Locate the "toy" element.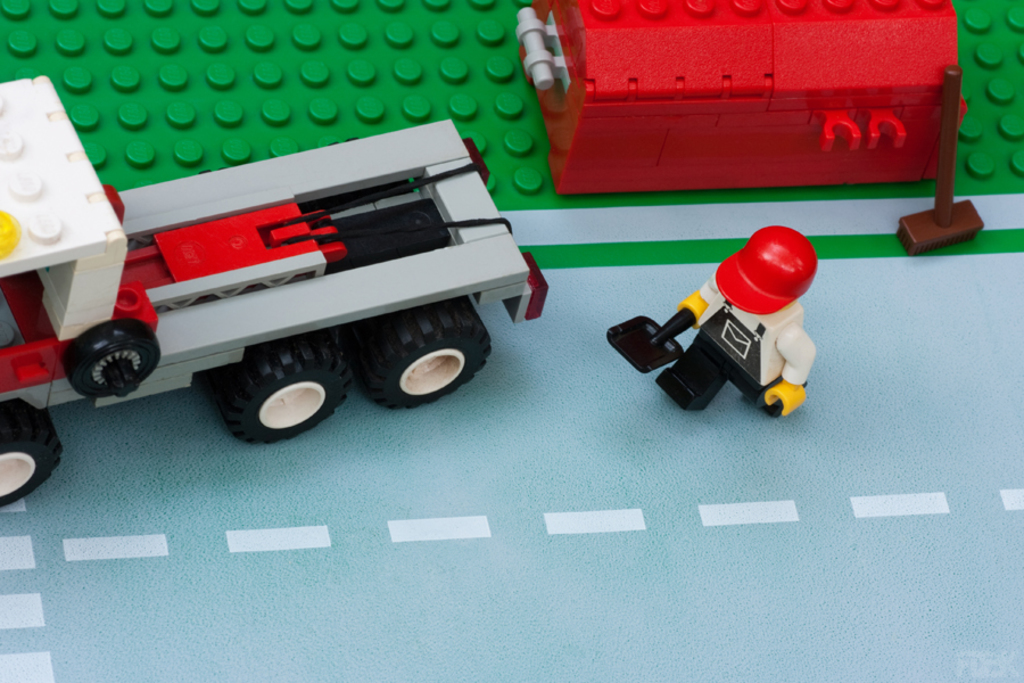
Element bbox: select_region(612, 222, 839, 427).
